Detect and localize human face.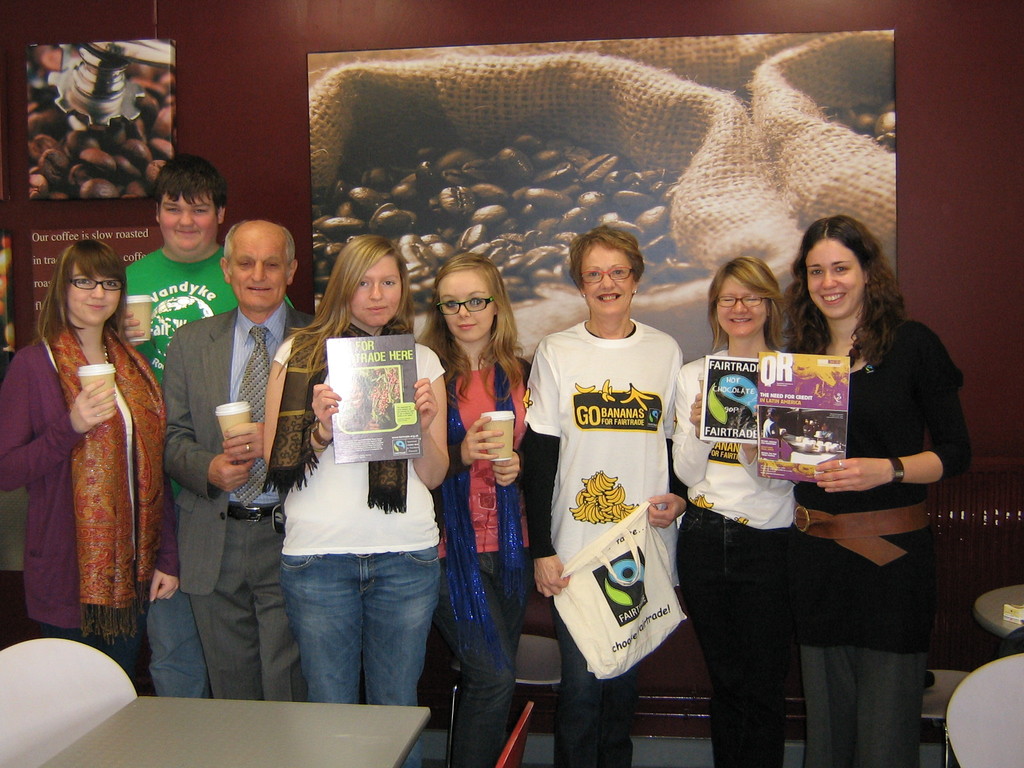
Localized at region(161, 189, 216, 253).
